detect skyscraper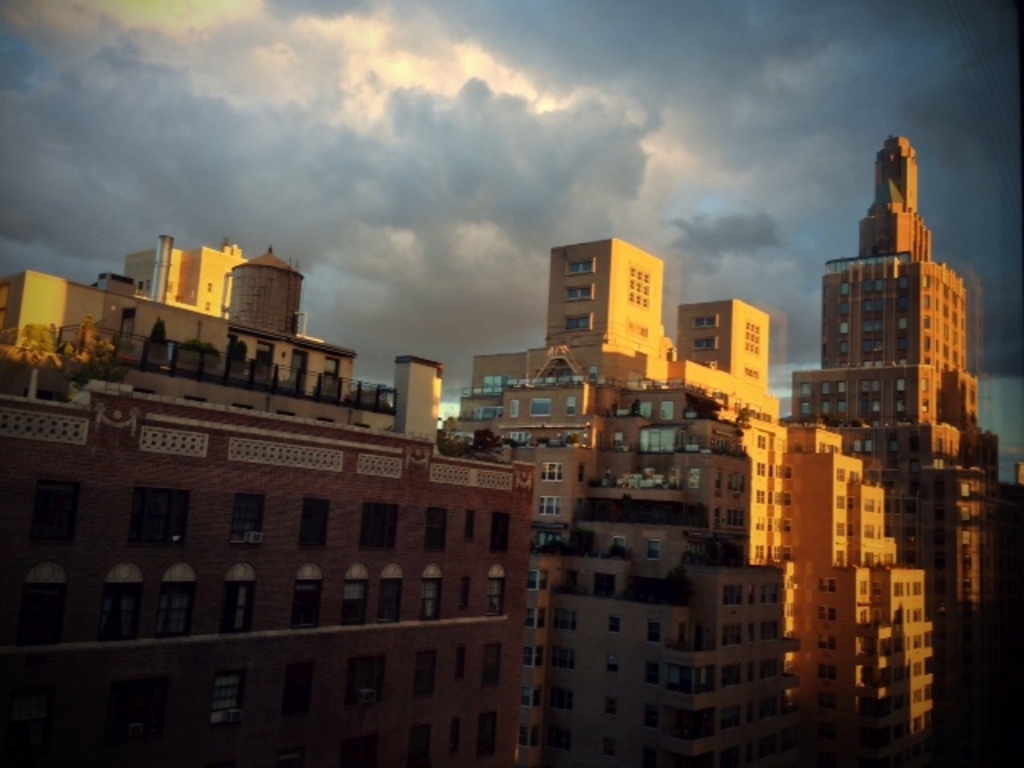
left=0, top=242, right=446, bottom=459
